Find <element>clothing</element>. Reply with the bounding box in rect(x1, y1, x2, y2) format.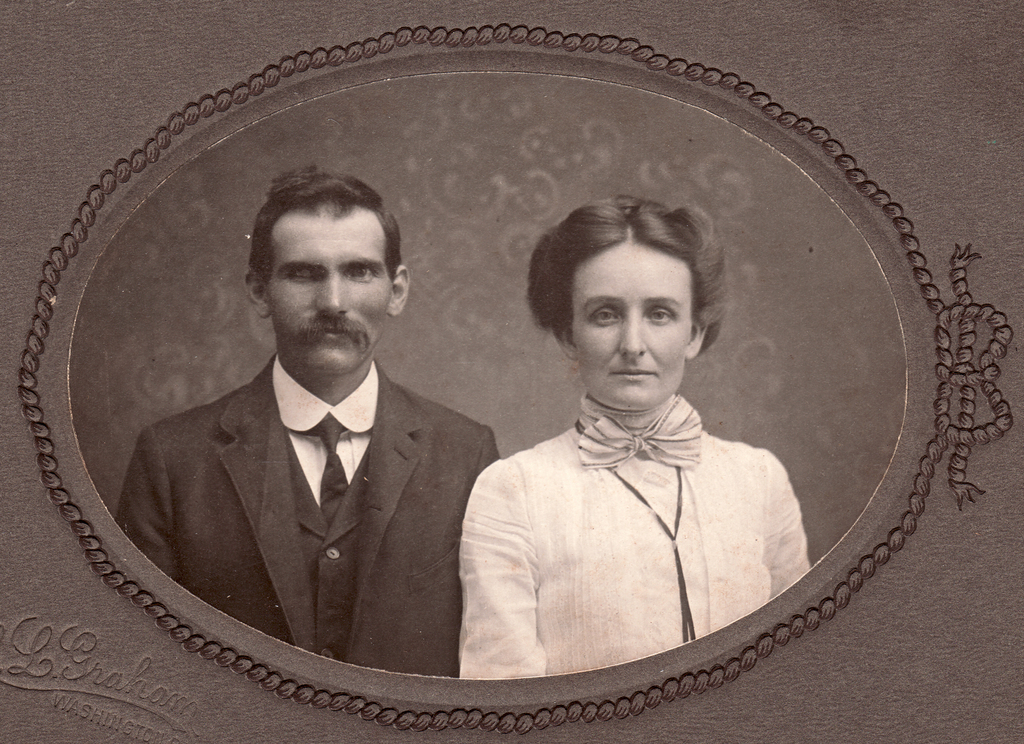
rect(268, 347, 375, 522).
